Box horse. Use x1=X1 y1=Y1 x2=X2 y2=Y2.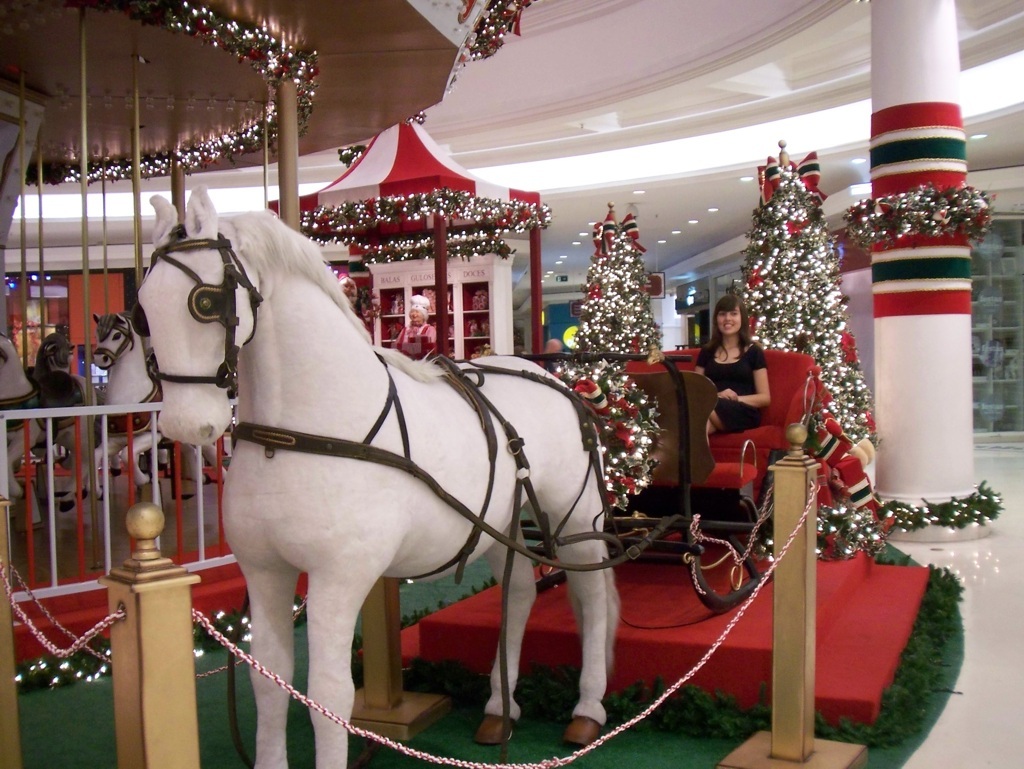
x1=31 y1=328 x2=78 y2=375.
